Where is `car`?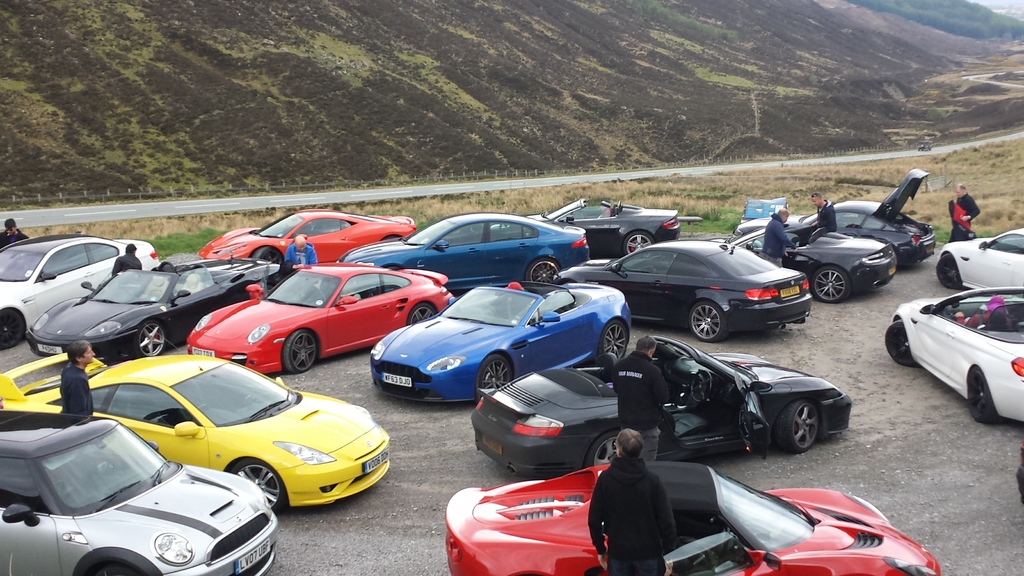
Rect(1015, 440, 1023, 502).
